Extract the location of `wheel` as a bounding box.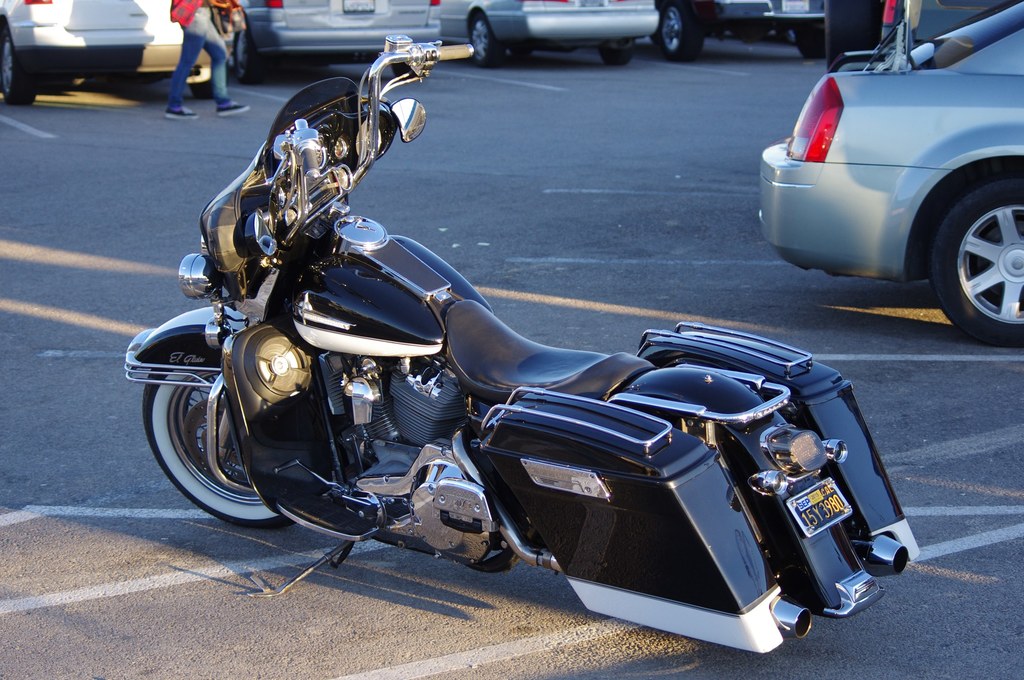
crop(468, 19, 504, 73).
